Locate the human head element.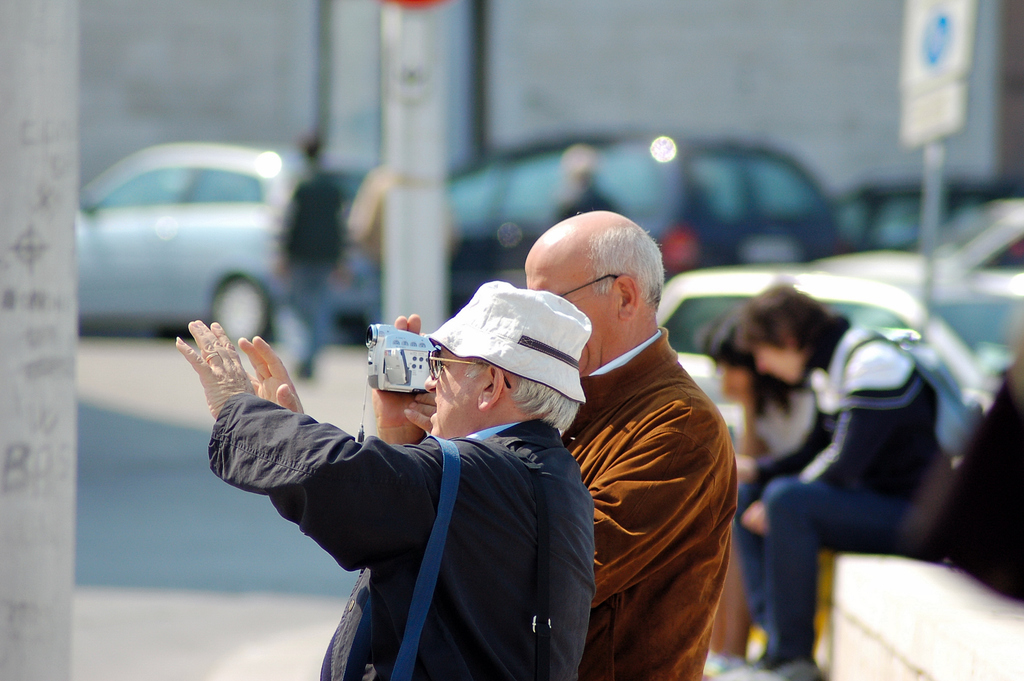
Element bbox: [532, 205, 674, 343].
